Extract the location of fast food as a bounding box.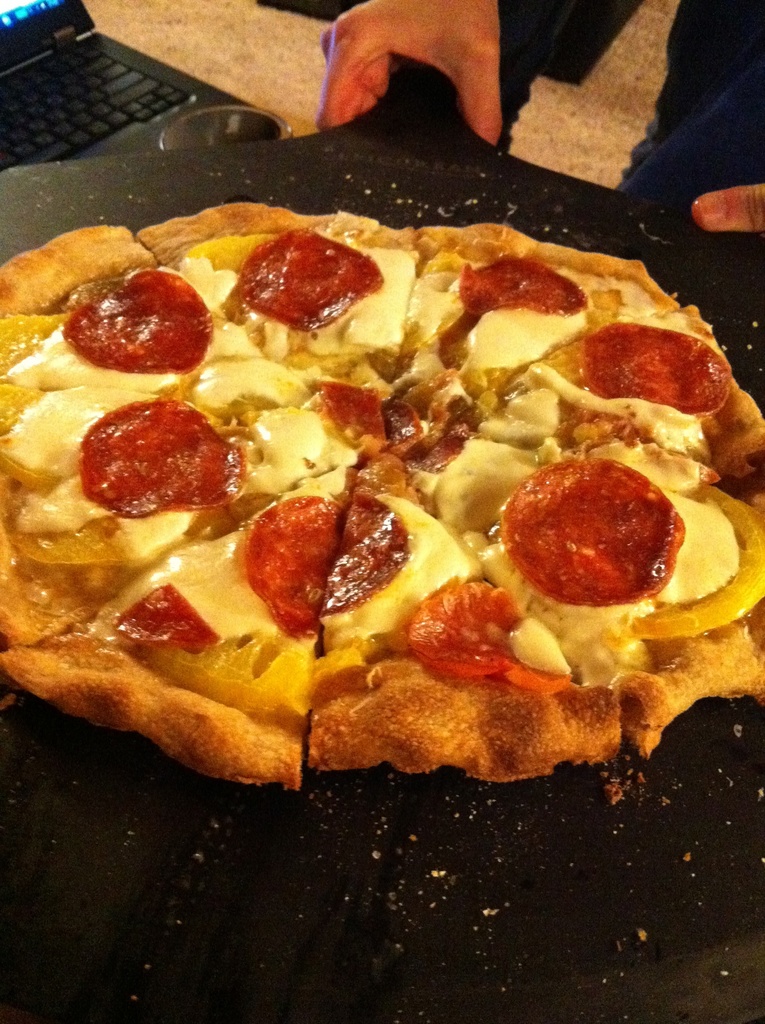
box(14, 107, 752, 806).
